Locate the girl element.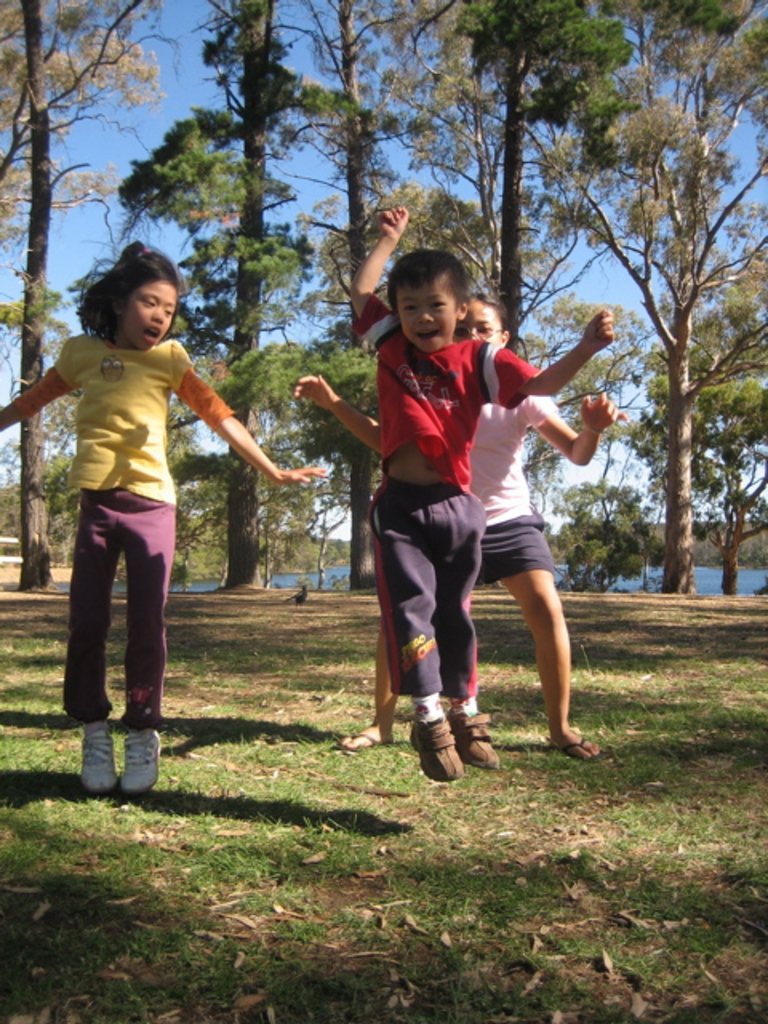
Element bbox: locate(290, 288, 611, 763).
